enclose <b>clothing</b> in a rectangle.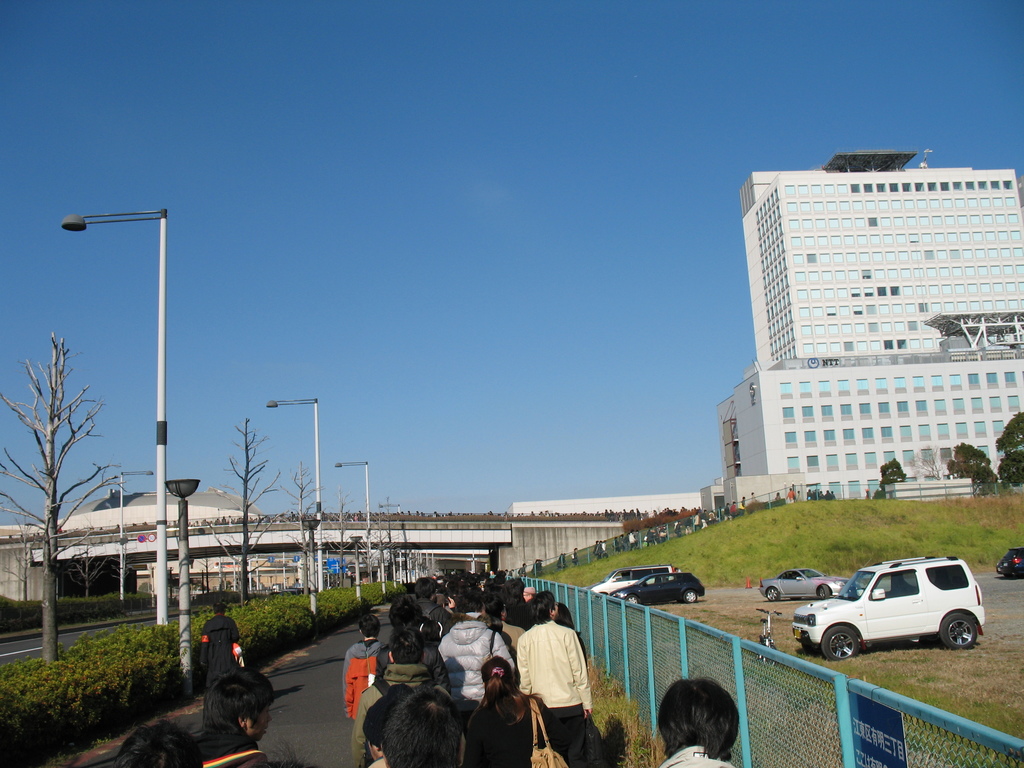
BBox(435, 613, 513, 703).
